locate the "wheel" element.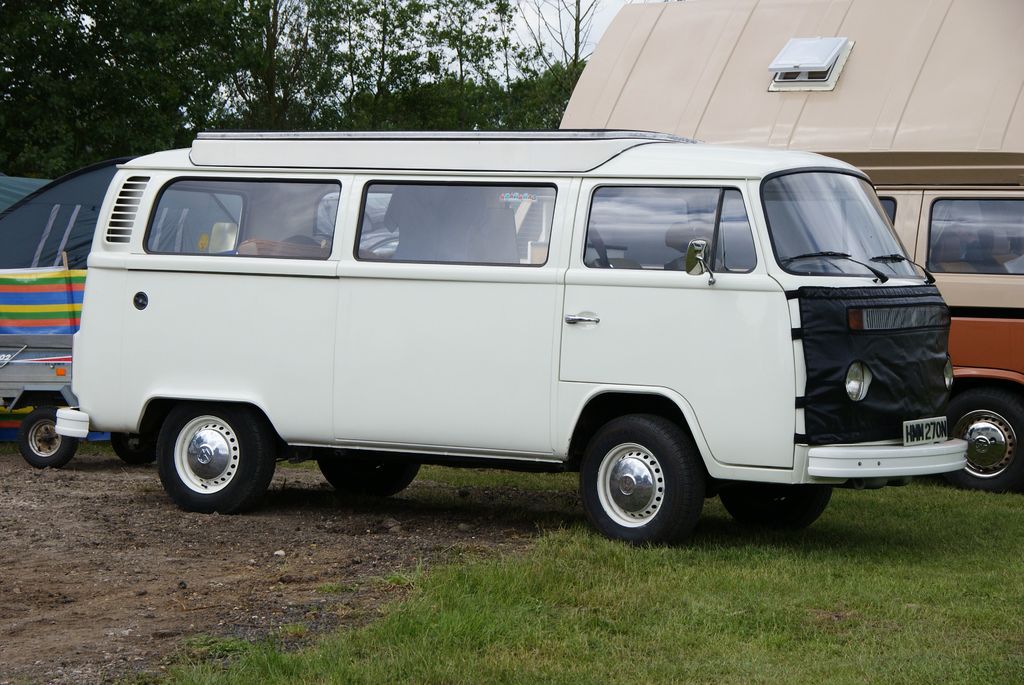
Element bbox: locate(318, 459, 423, 496).
